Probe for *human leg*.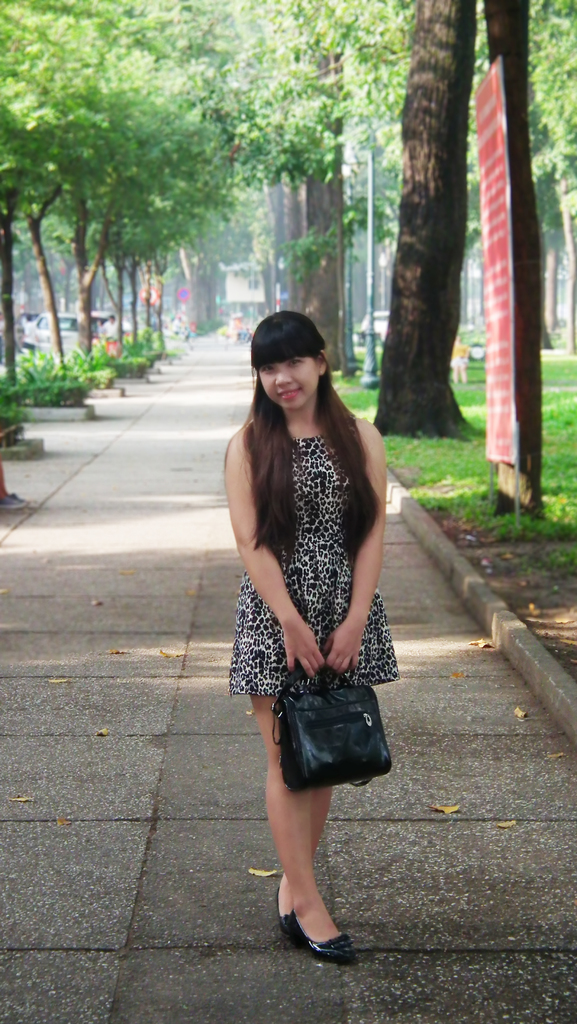
Probe result: (left=259, top=678, right=354, bottom=958).
